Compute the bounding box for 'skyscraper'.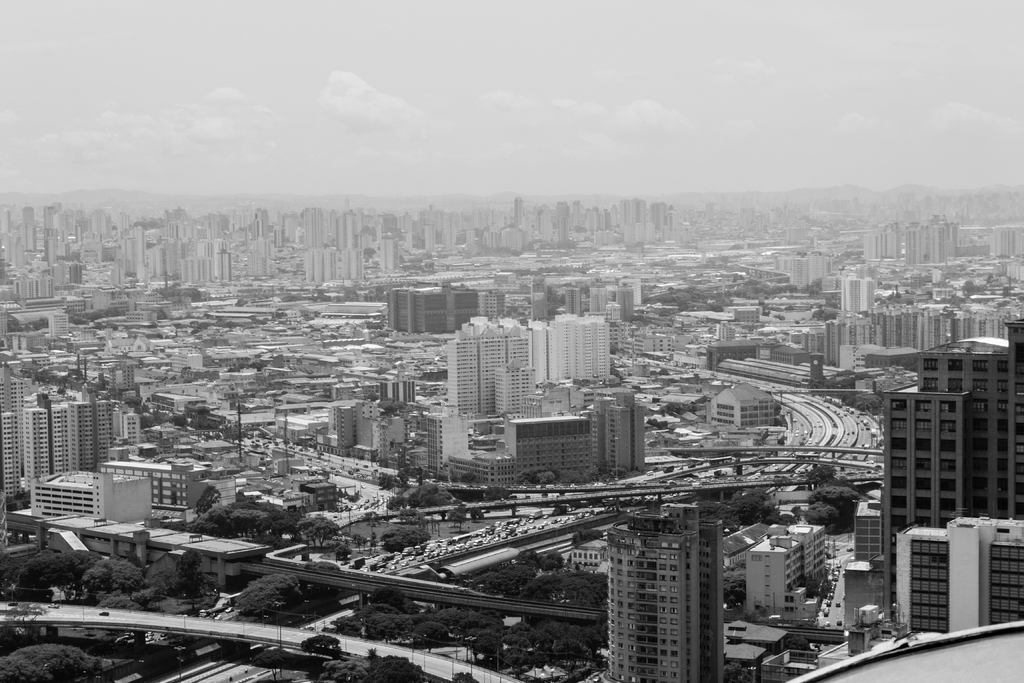
box(600, 495, 724, 682).
